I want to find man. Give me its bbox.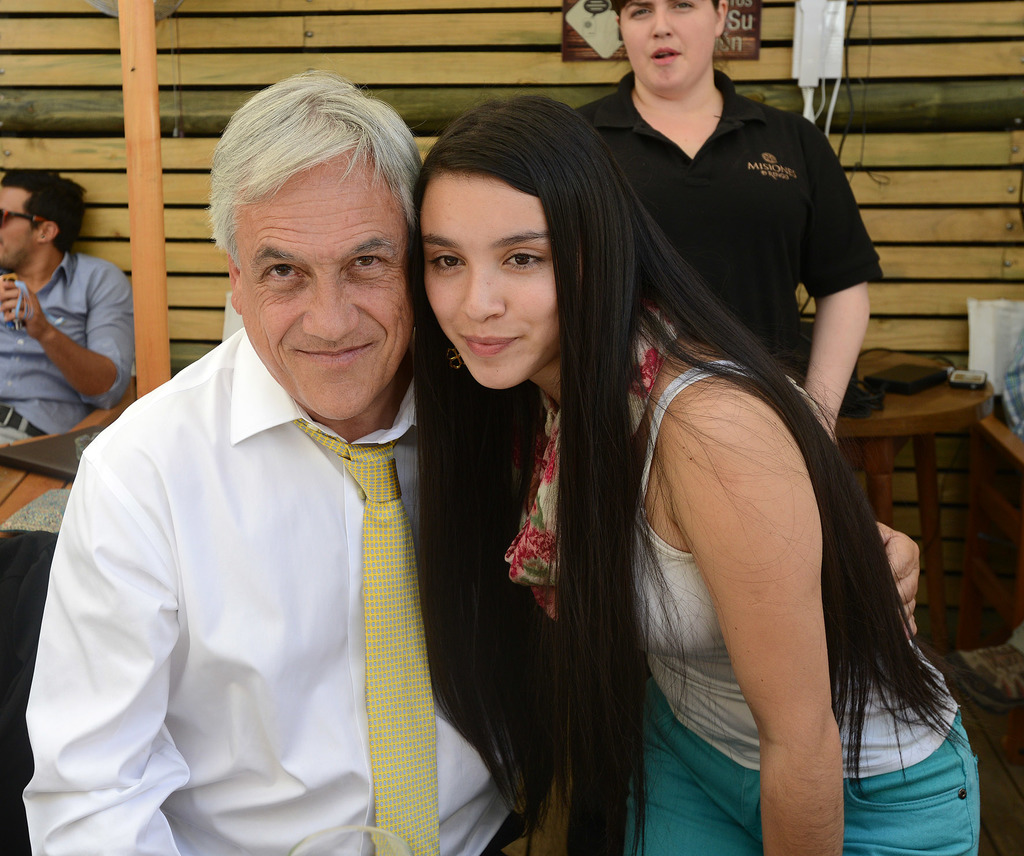
x1=0, y1=167, x2=132, y2=453.
